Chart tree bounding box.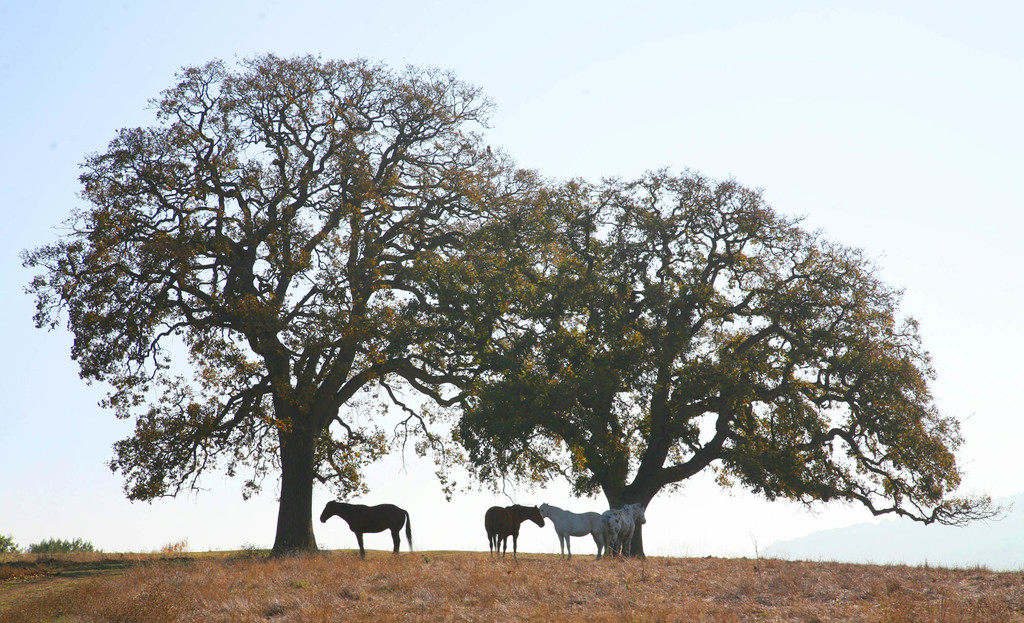
Charted: 58:68:605:542.
